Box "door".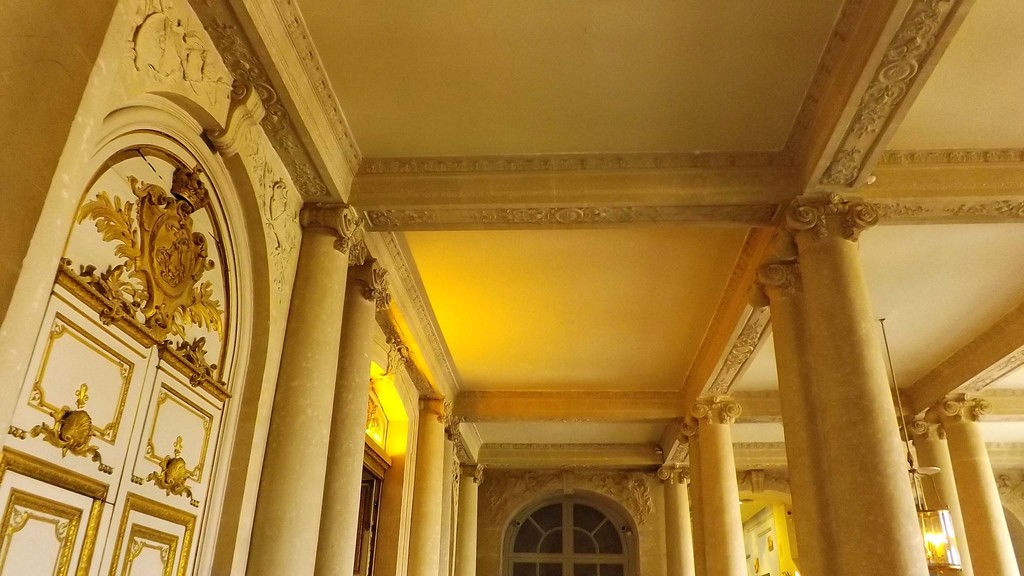
[left=355, top=479, right=377, bottom=575].
